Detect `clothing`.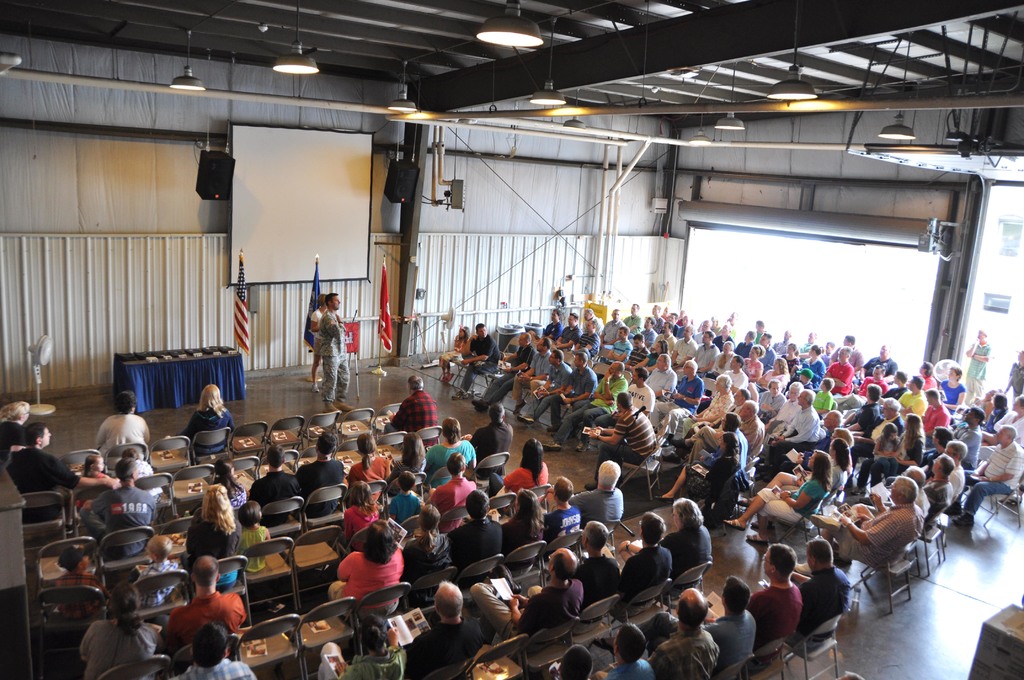
Detected at (x1=418, y1=615, x2=481, y2=673).
